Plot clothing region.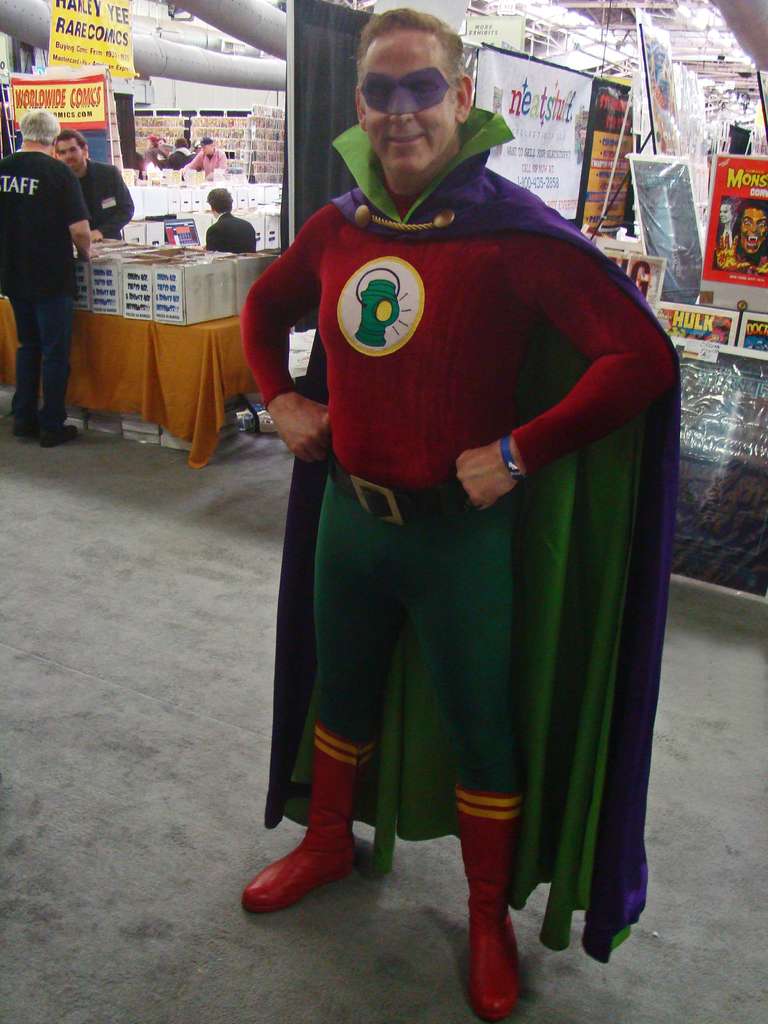
Plotted at 166, 145, 194, 173.
